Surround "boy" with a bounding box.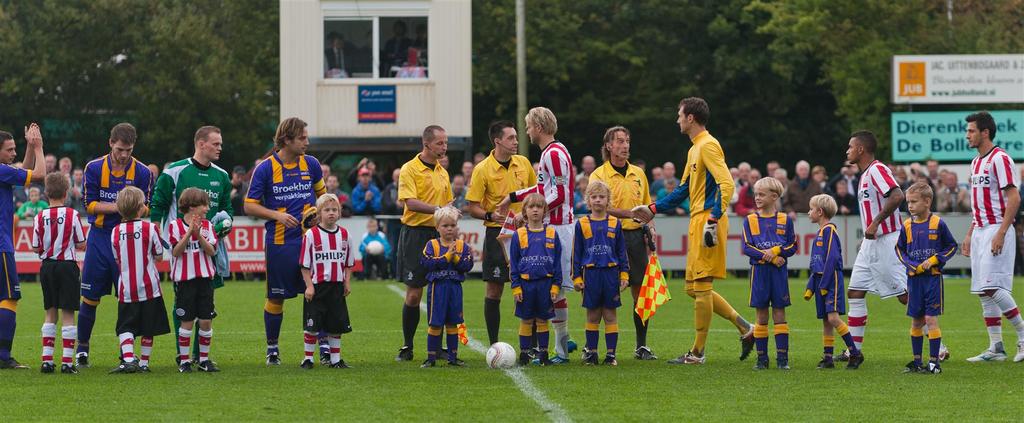
(296, 195, 356, 372).
